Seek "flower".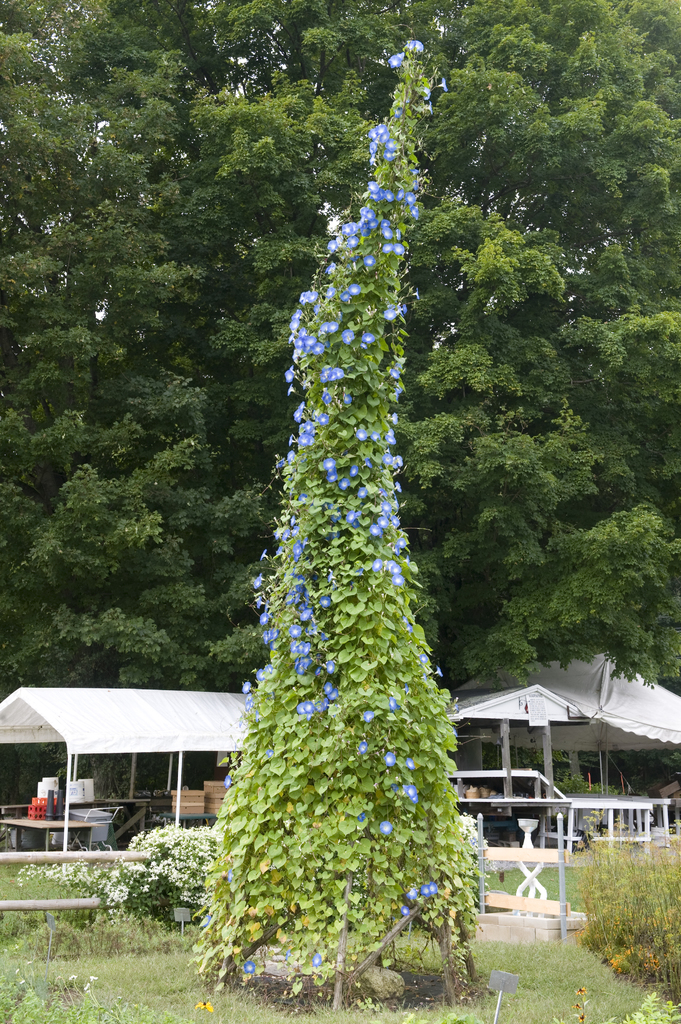
crop(27, 959, 34, 966).
